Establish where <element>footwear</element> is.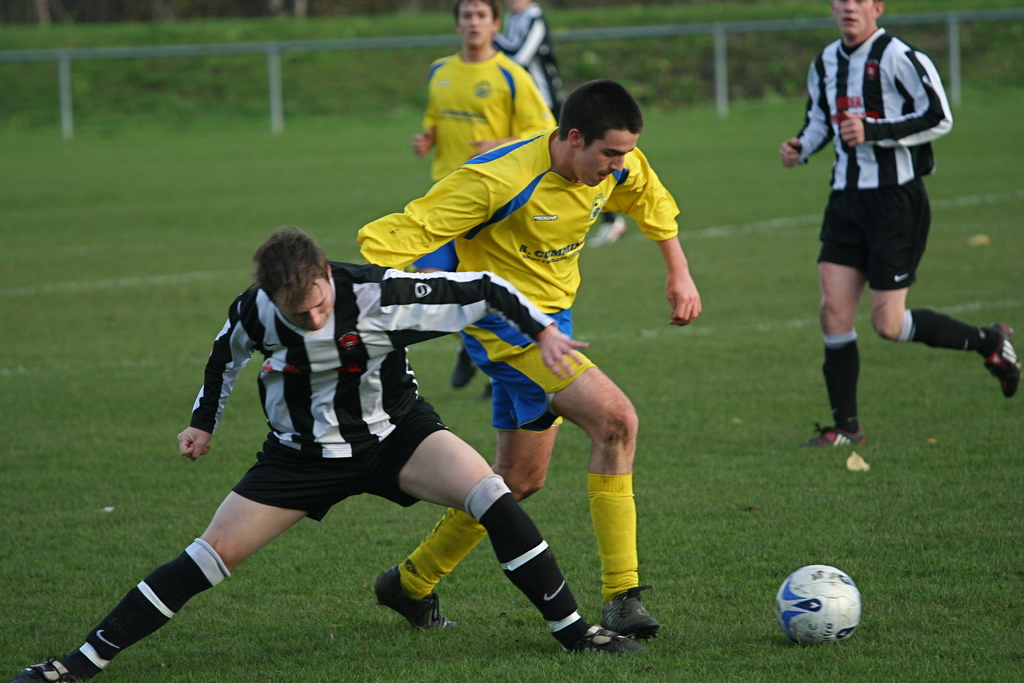
Established at box(13, 655, 82, 682).
